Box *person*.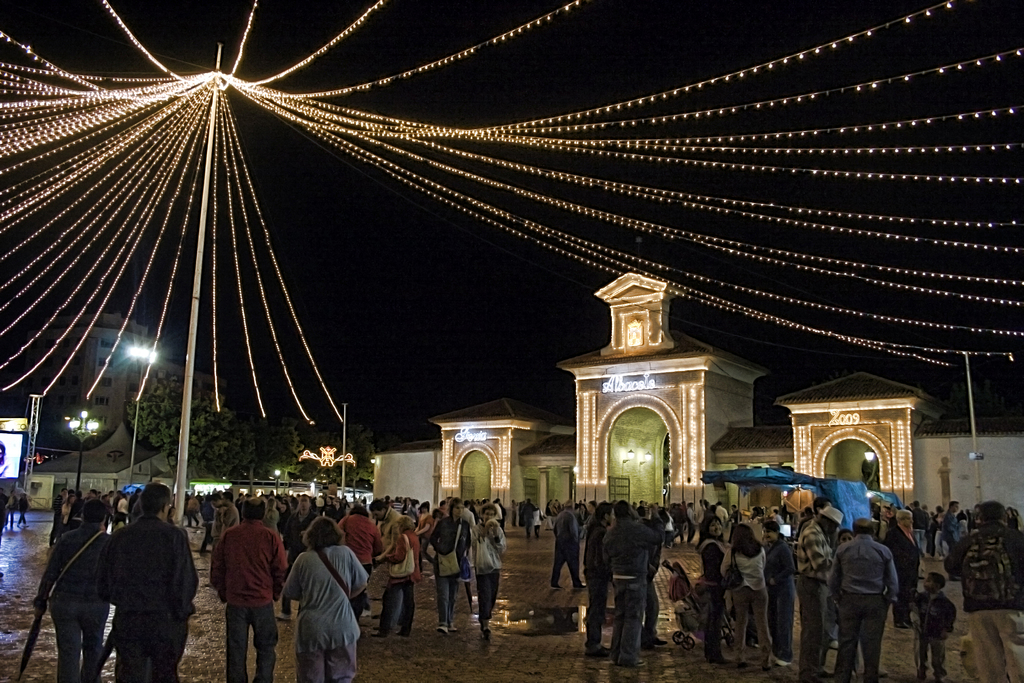
crop(700, 509, 740, 661).
